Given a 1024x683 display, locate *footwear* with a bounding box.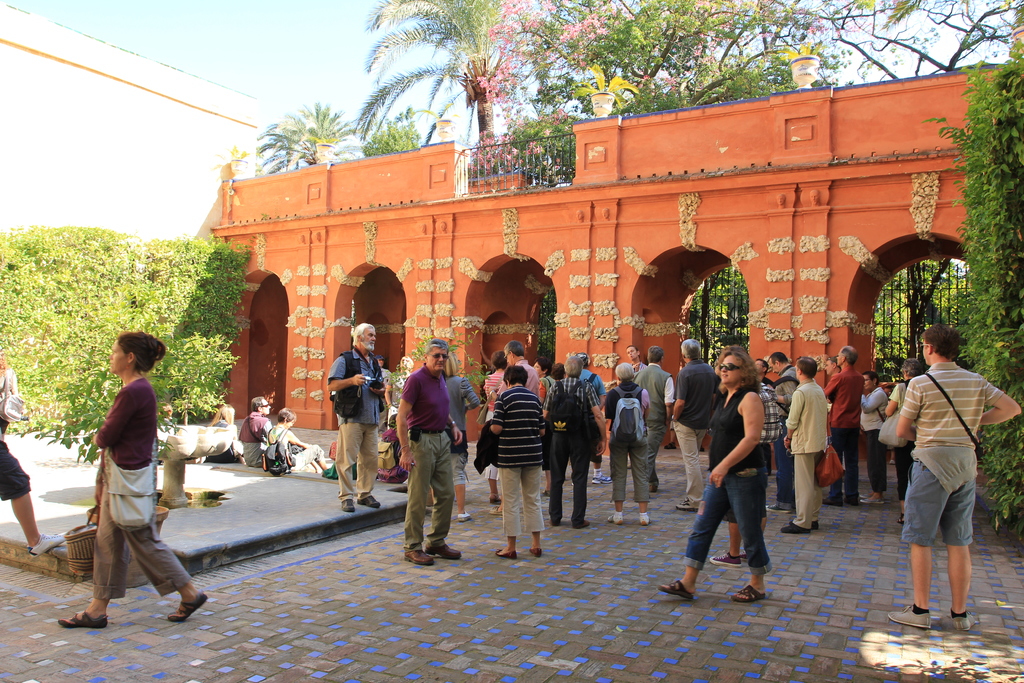
Located: box=[57, 608, 117, 628].
